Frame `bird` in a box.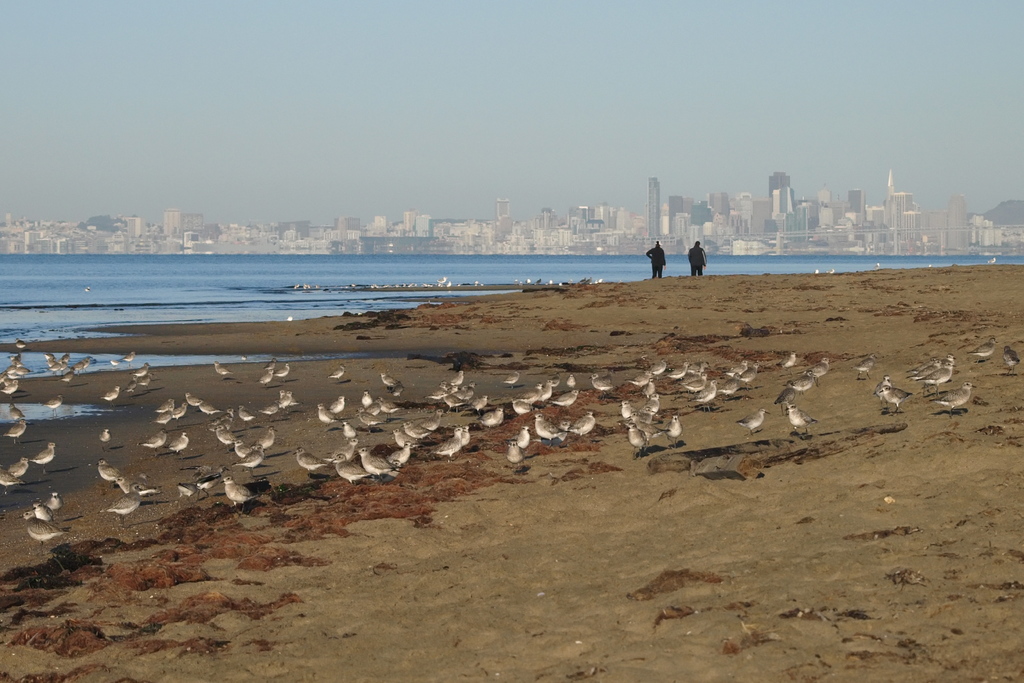
{"x1": 986, "y1": 252, "x2": 995, "y2": 261}.
